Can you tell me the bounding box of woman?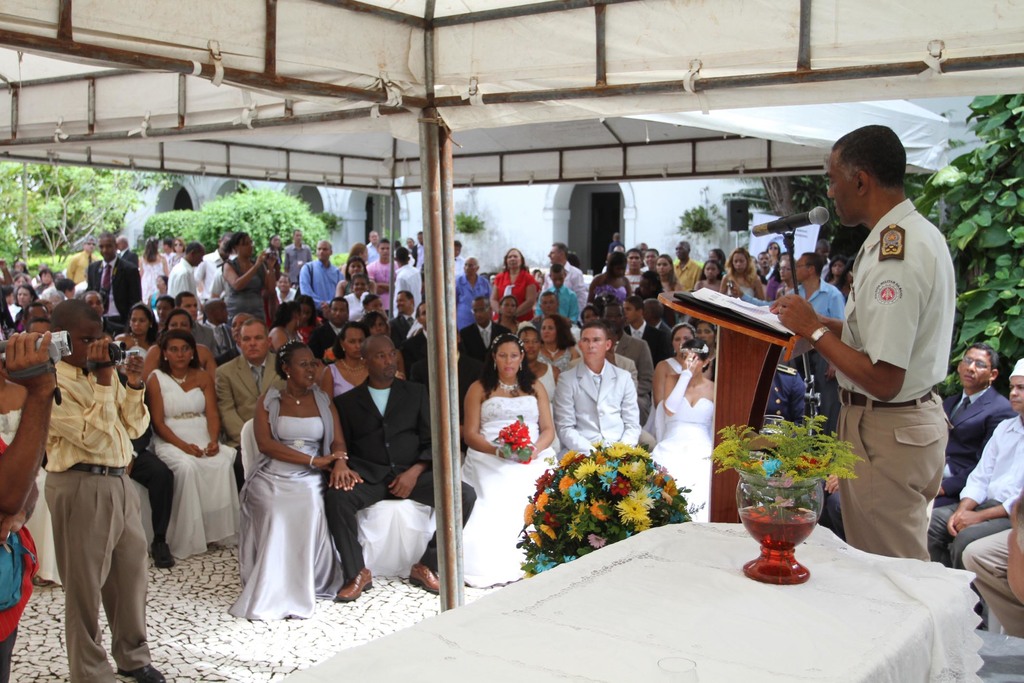
649,338,715,521.
